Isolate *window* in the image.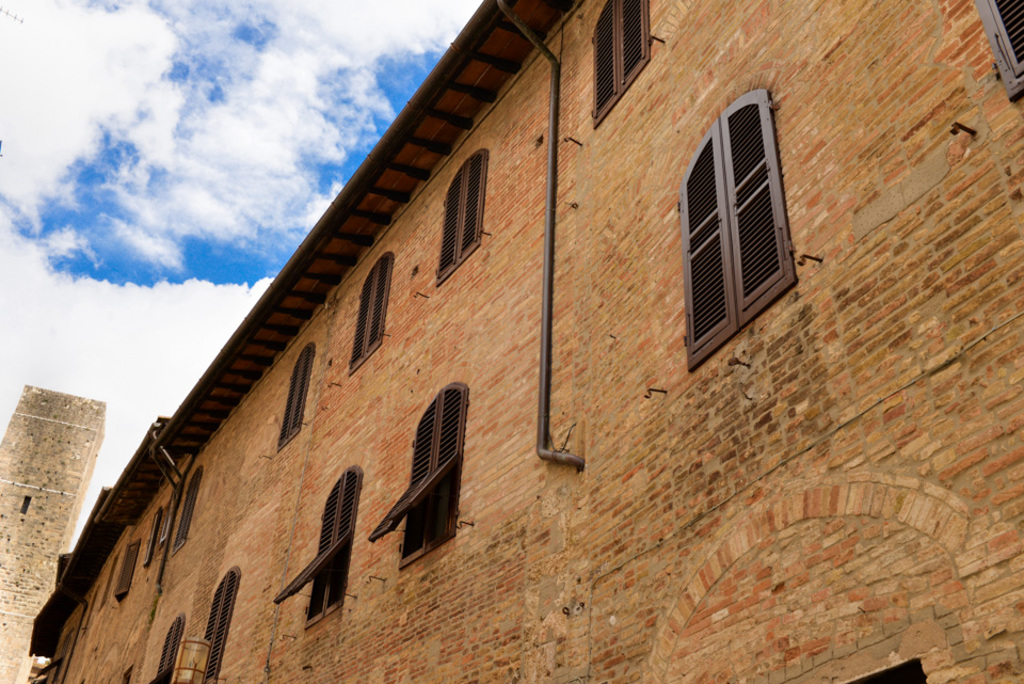
Isolated region: x1=277 y1=461 x2=374 y2=626.
